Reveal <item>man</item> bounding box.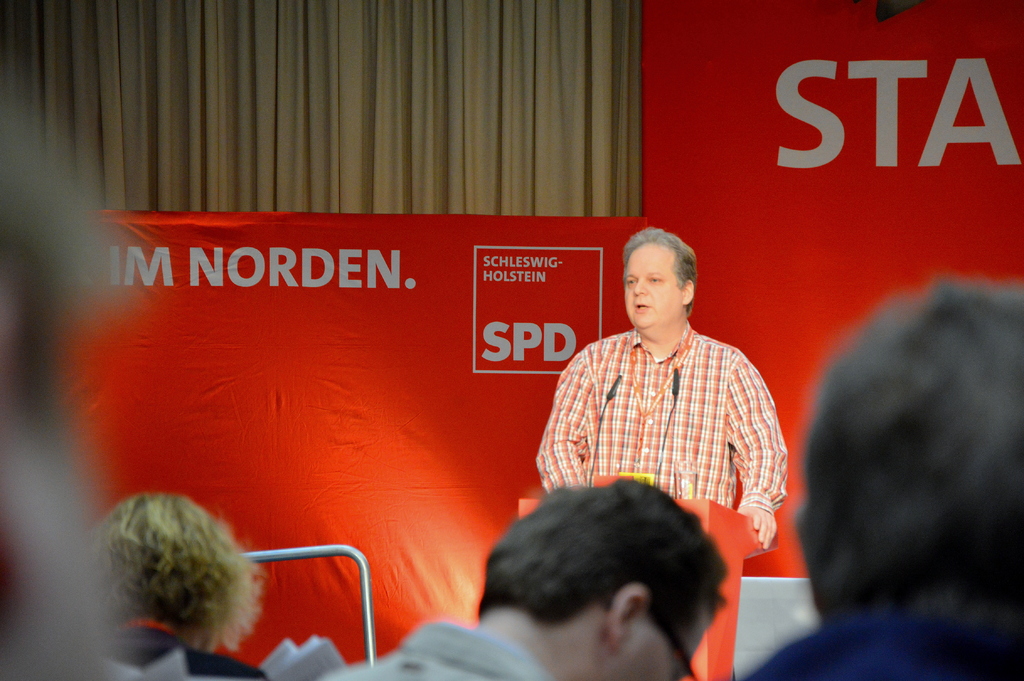
Revealed: select_region(528, 240, 784, 576).
